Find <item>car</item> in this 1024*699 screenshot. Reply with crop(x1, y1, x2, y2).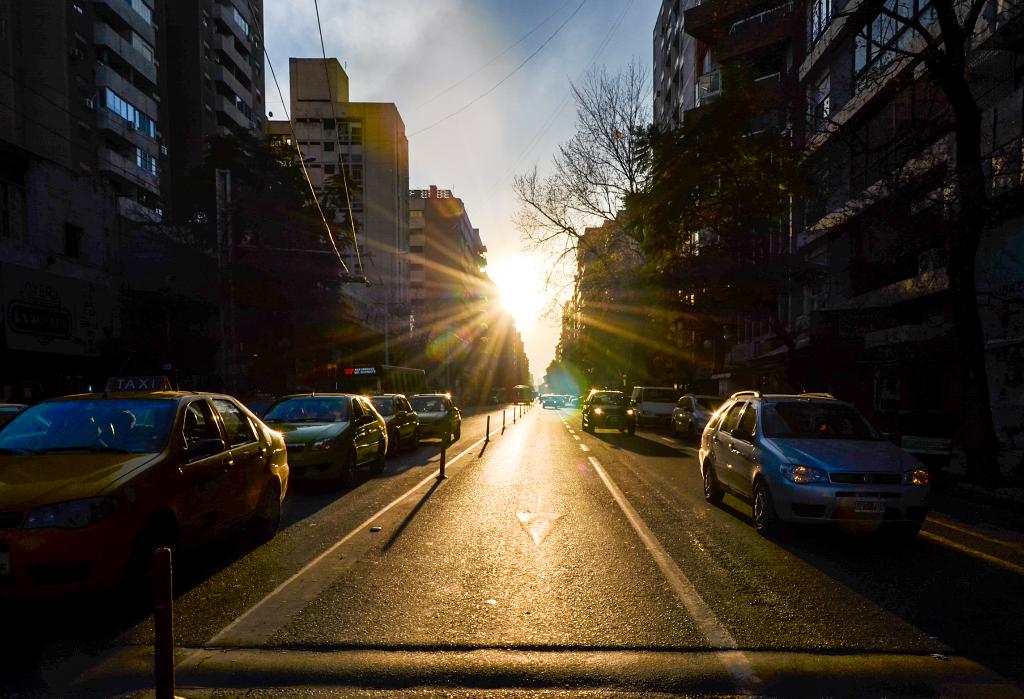
crop(368, 393, 420, 464).
